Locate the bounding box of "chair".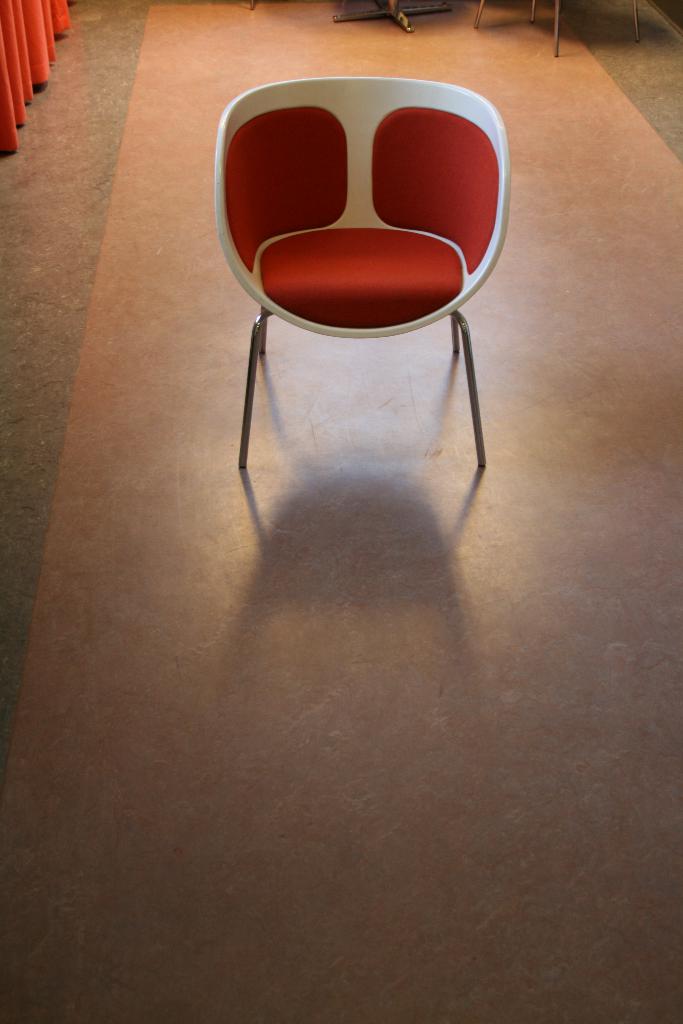
Bounding box: 209 30 527 531.
